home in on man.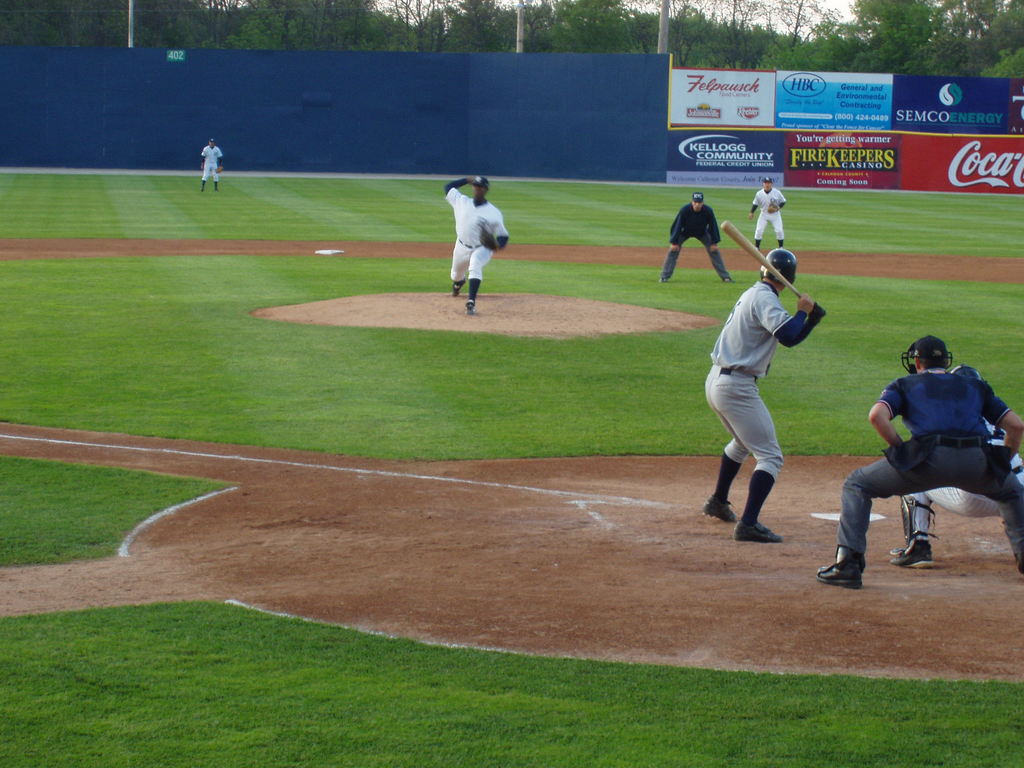
Homed in at select_region(660, 190, 735, 285).
